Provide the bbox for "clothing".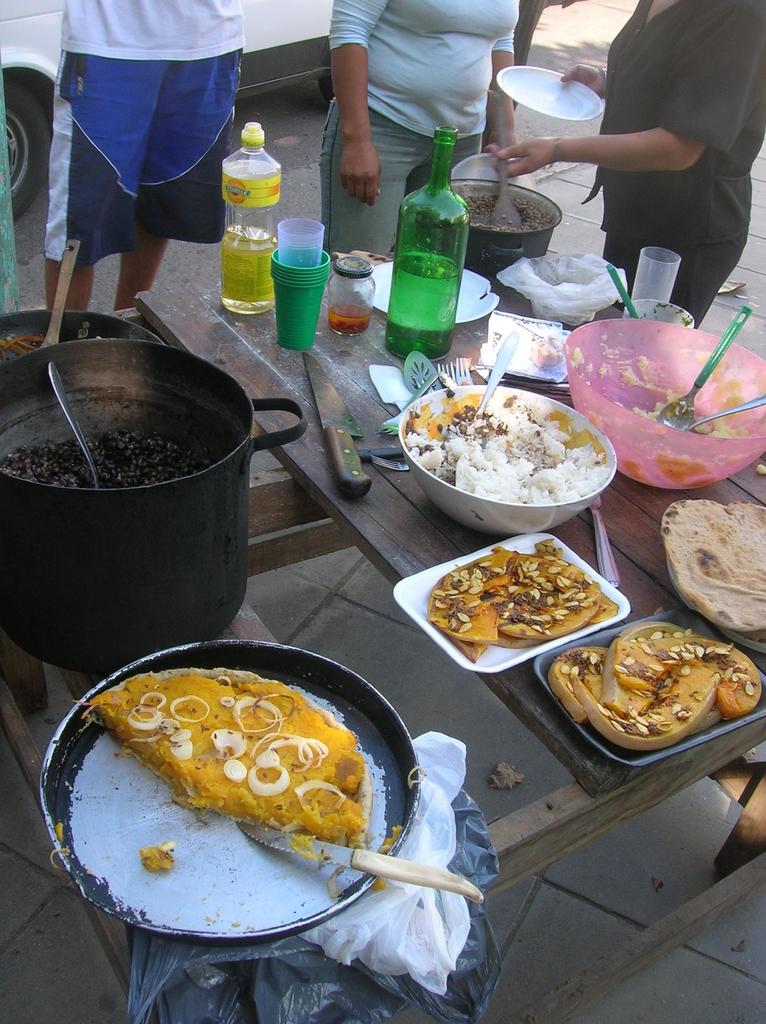
bbox=[40, 0, 246, 263].
